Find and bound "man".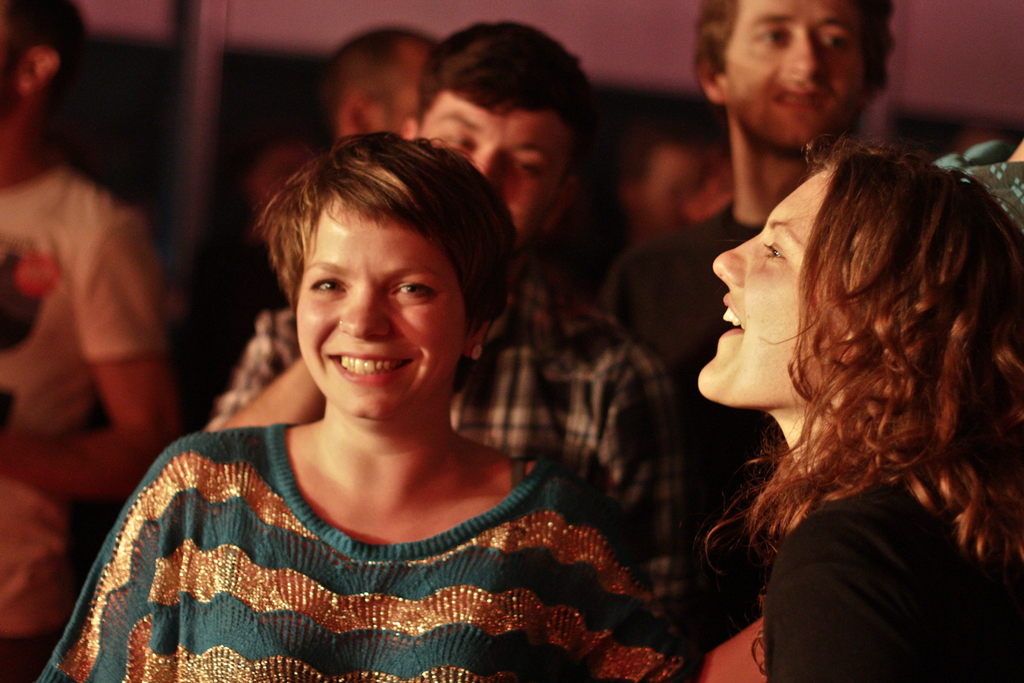
Bound: detection(0, 0, 191, 682).
